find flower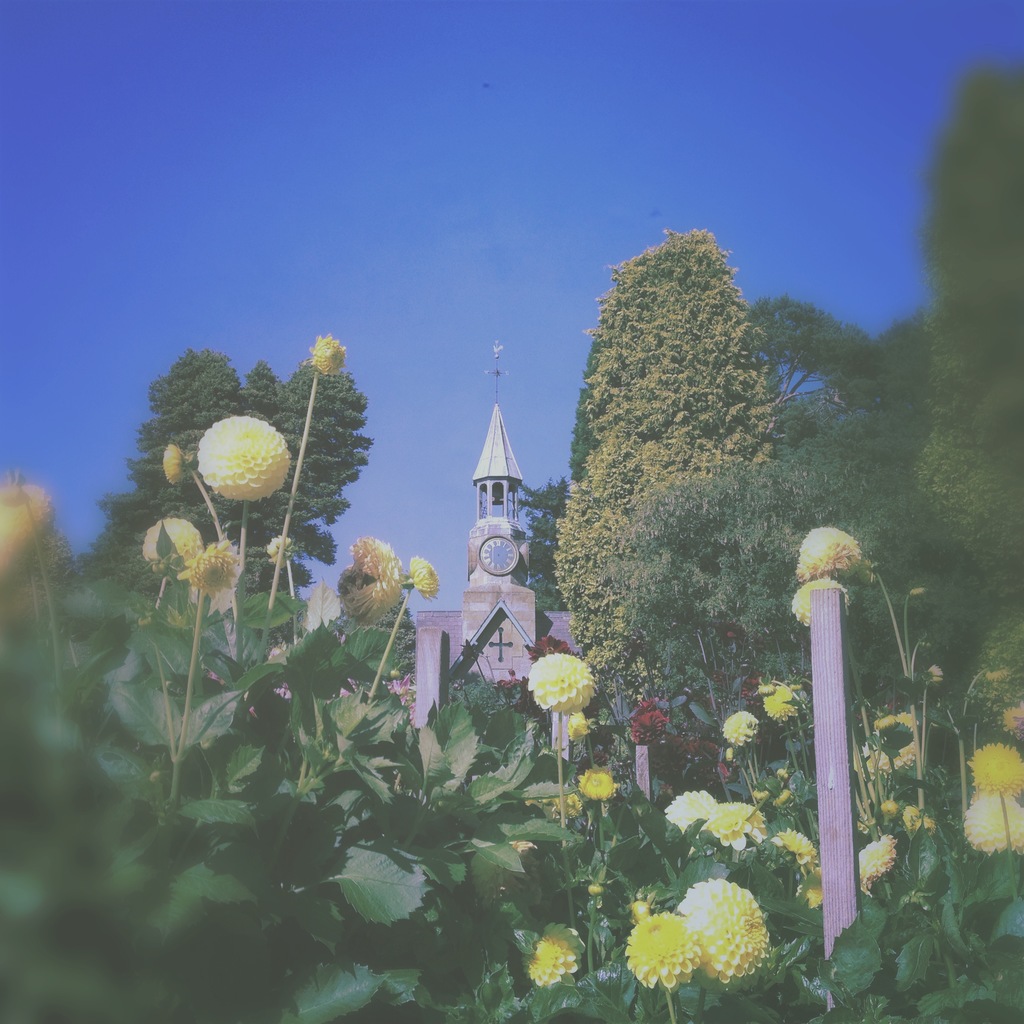
<box>681,875,767,984</box>
